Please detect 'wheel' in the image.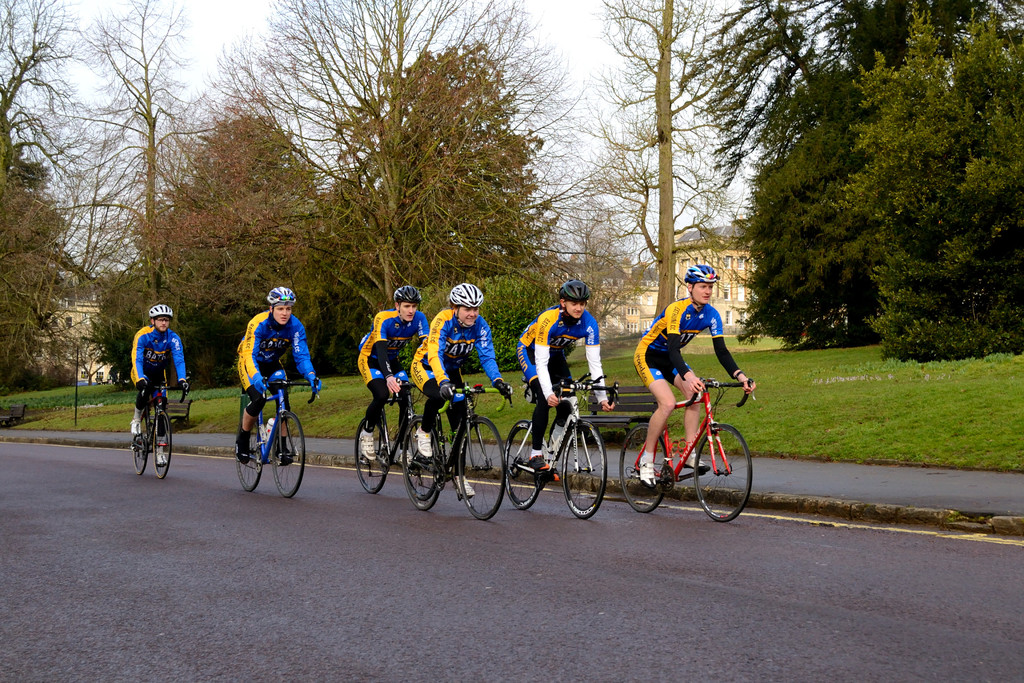
(409, 414, 436, 502).
